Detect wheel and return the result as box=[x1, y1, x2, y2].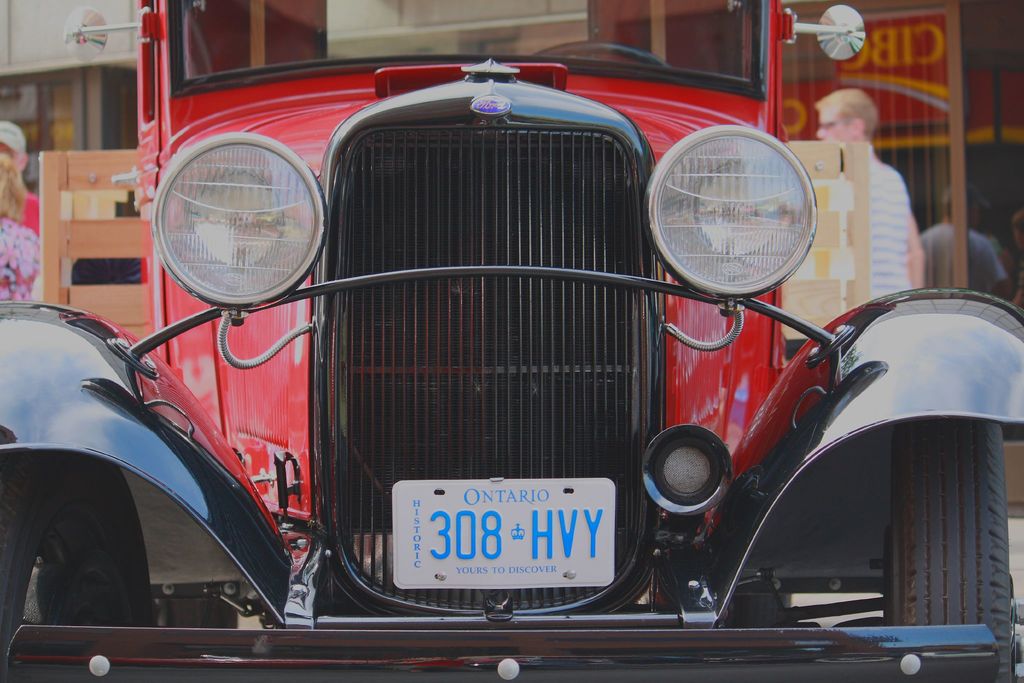
box=[18, 465, 148, 654].
